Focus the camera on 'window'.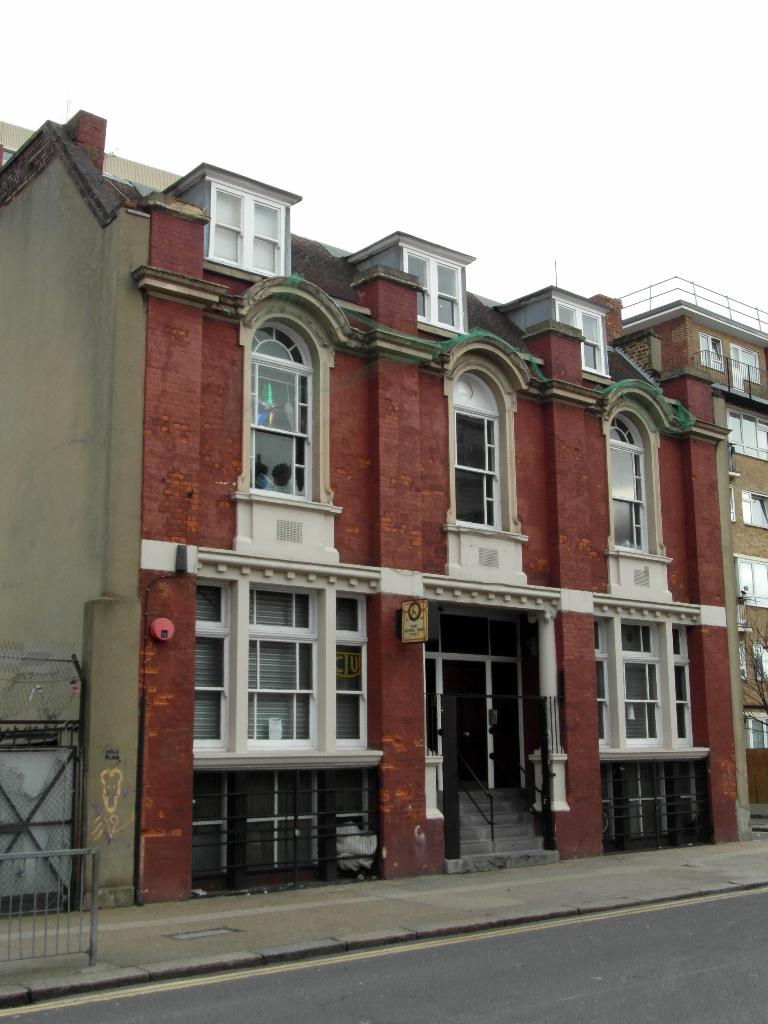
Focus region: BBox(723, 488, 767, 531).
